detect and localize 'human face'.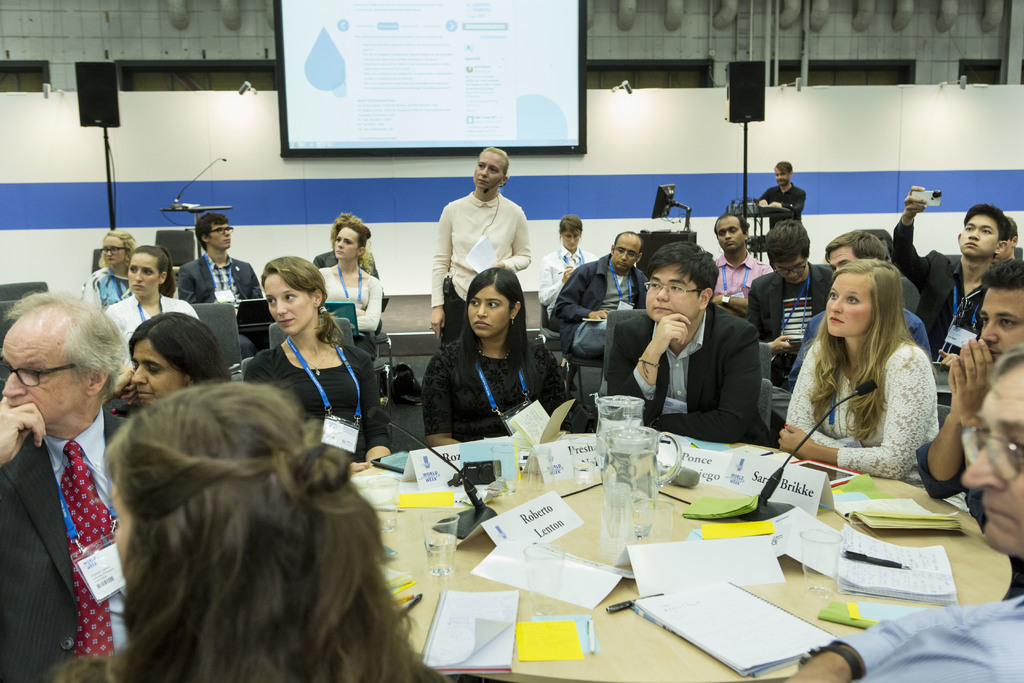
Localized at [100, 239, 129, 268].
